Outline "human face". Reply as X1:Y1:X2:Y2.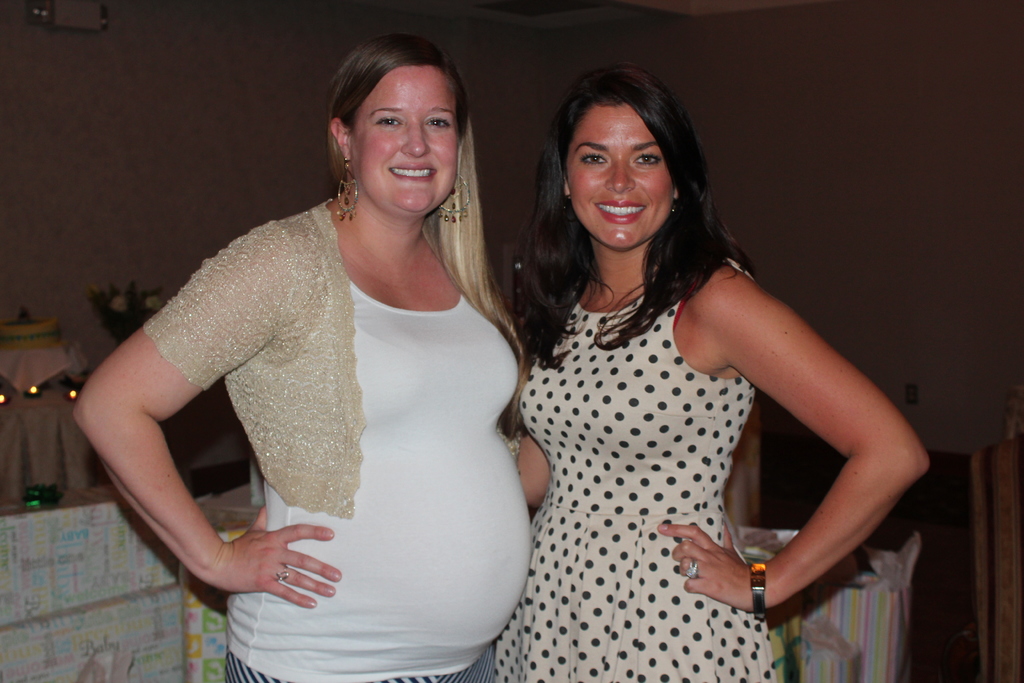
567:103:673:252.
